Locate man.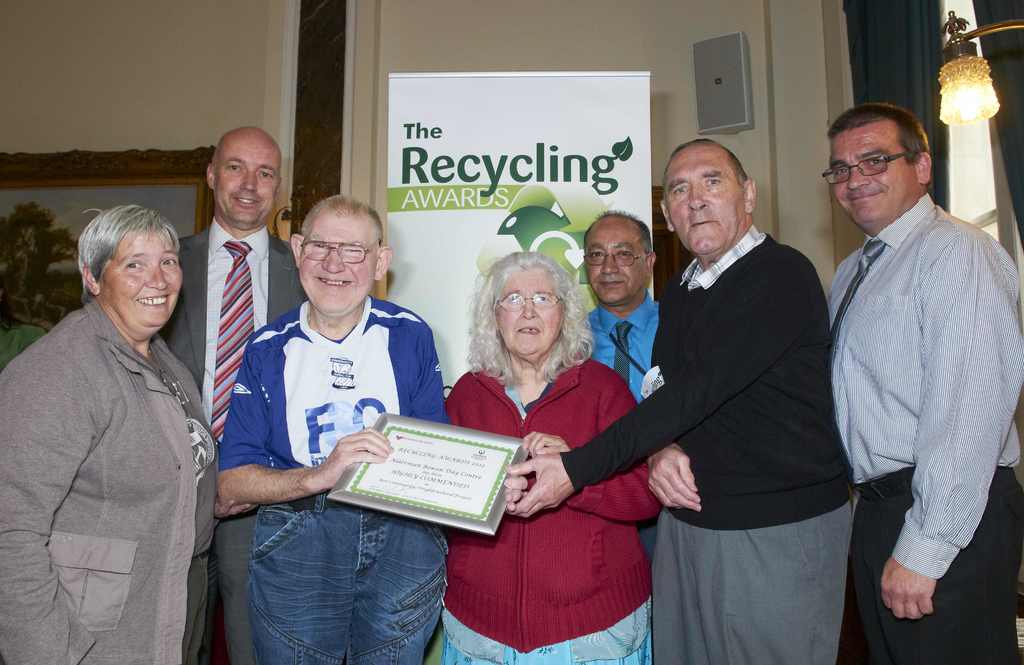
Bounding box: bbox(582, 208, 660, 398).
